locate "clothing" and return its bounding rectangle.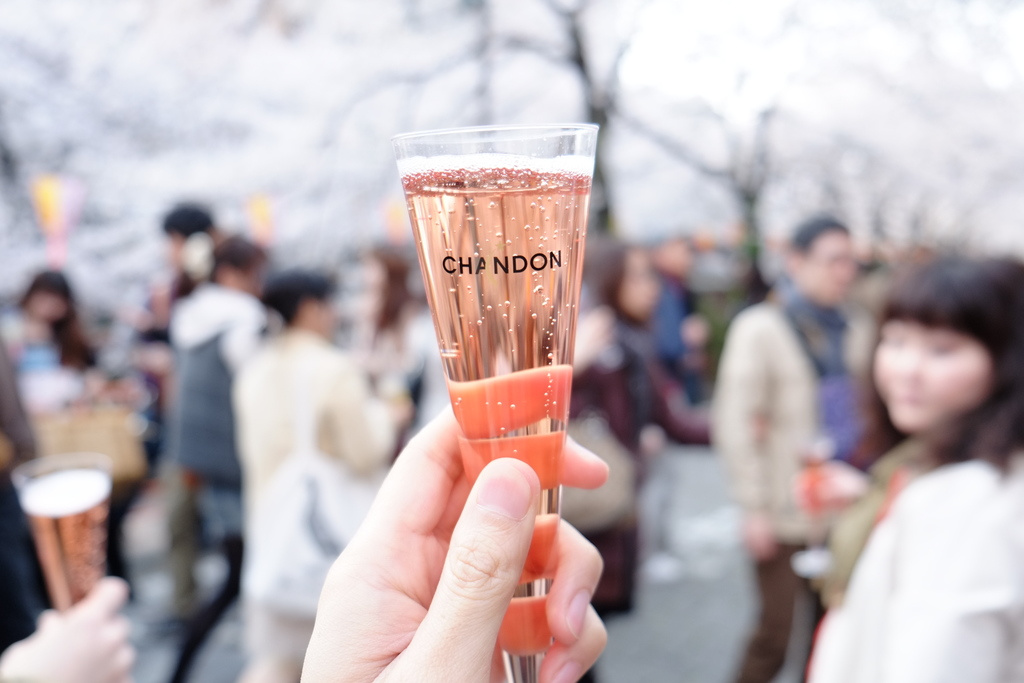
<region>568, 308, 650, 682</region>.
